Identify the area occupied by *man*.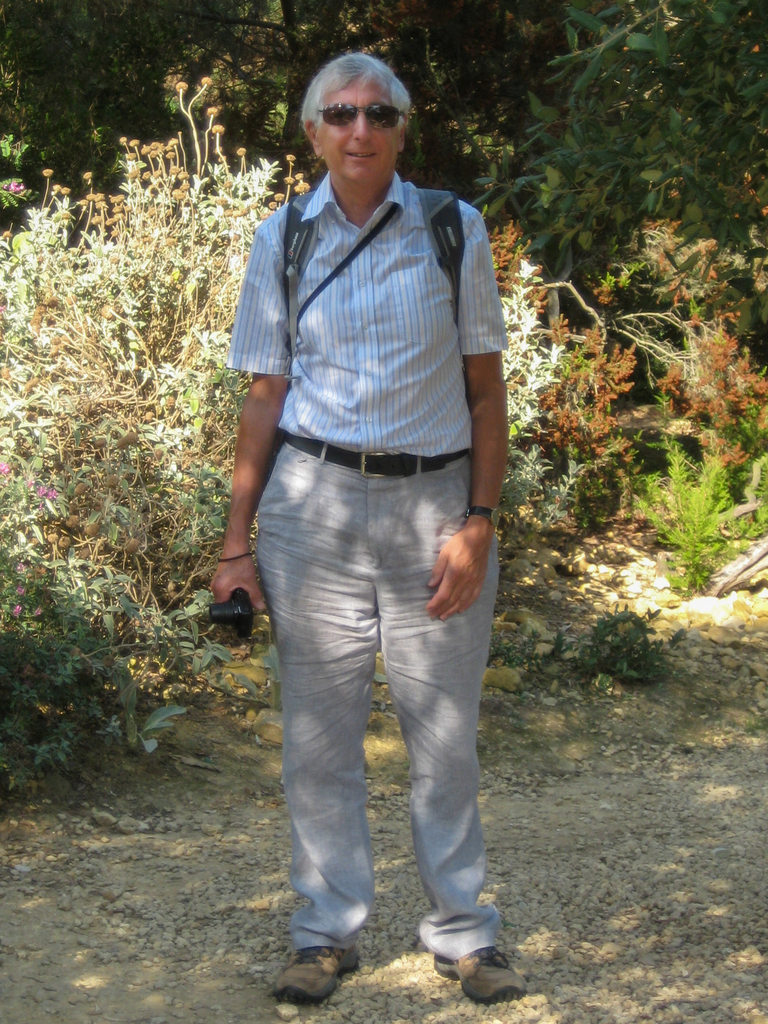
Area: select_region(213, 13, 513, 1004).
